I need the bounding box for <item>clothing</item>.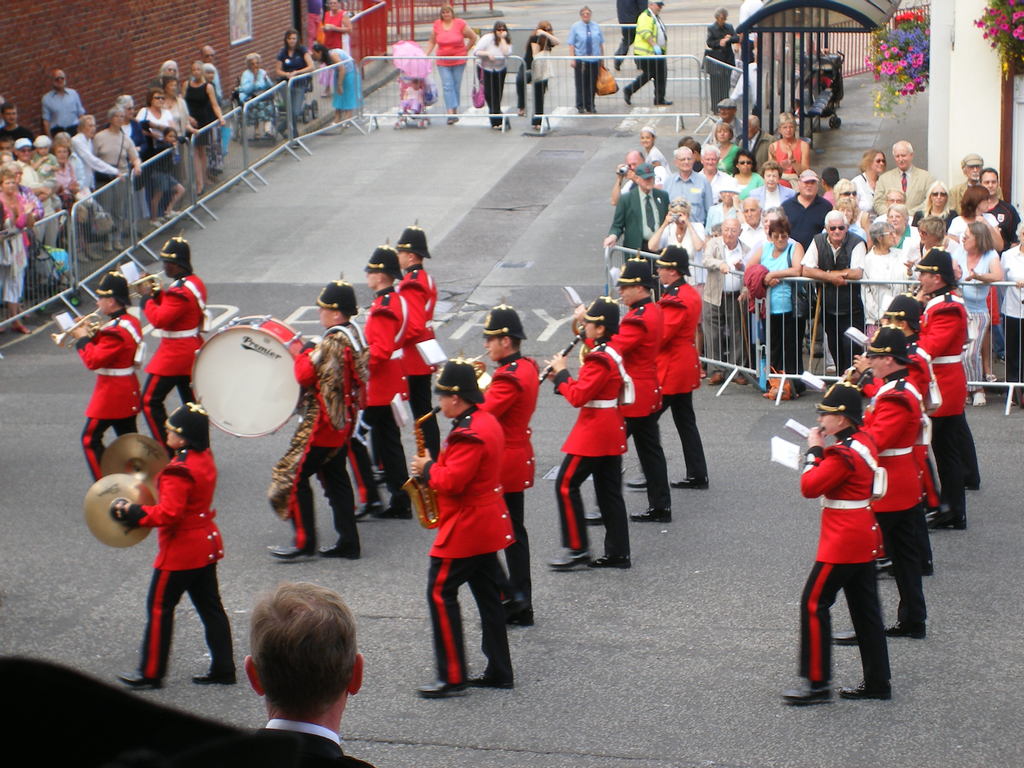
Here it is: detection(159, 94, 189, 179).
